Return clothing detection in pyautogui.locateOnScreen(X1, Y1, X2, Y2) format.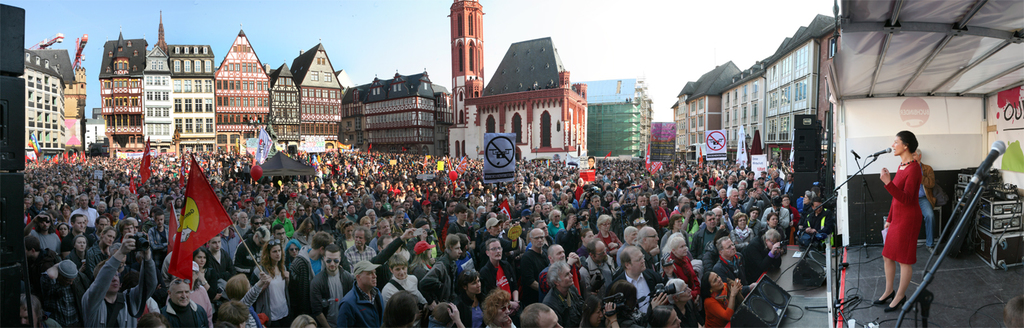
pyautogui.locateOnScreen(283, 256, 319, 327).
